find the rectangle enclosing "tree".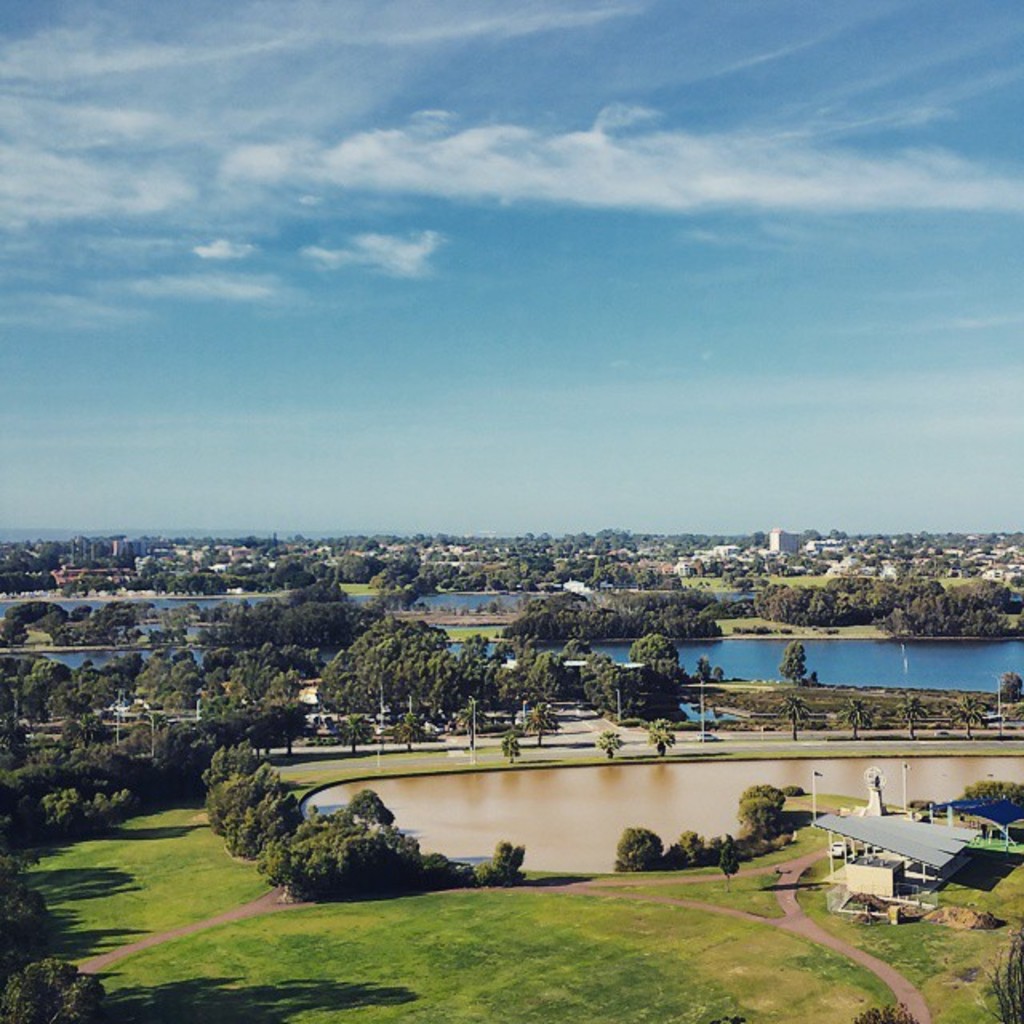
(x1=709, y1=667, x2=725, y2=685).
